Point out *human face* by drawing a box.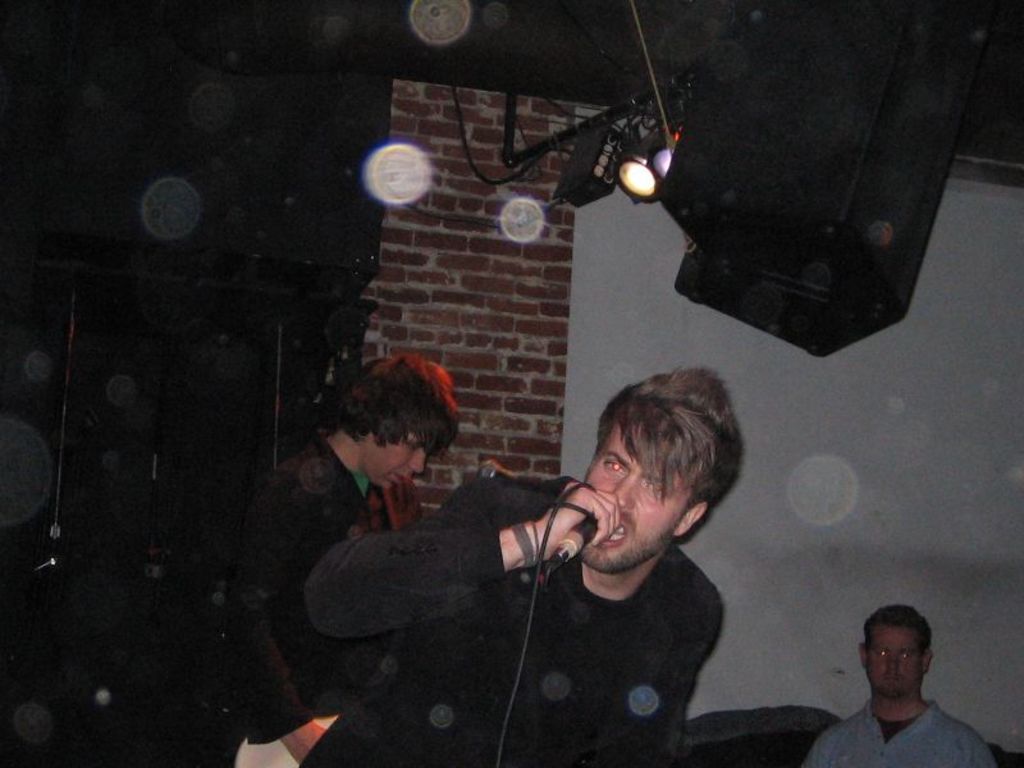
(x1=584, y1=421, x2=689, y2=570).
